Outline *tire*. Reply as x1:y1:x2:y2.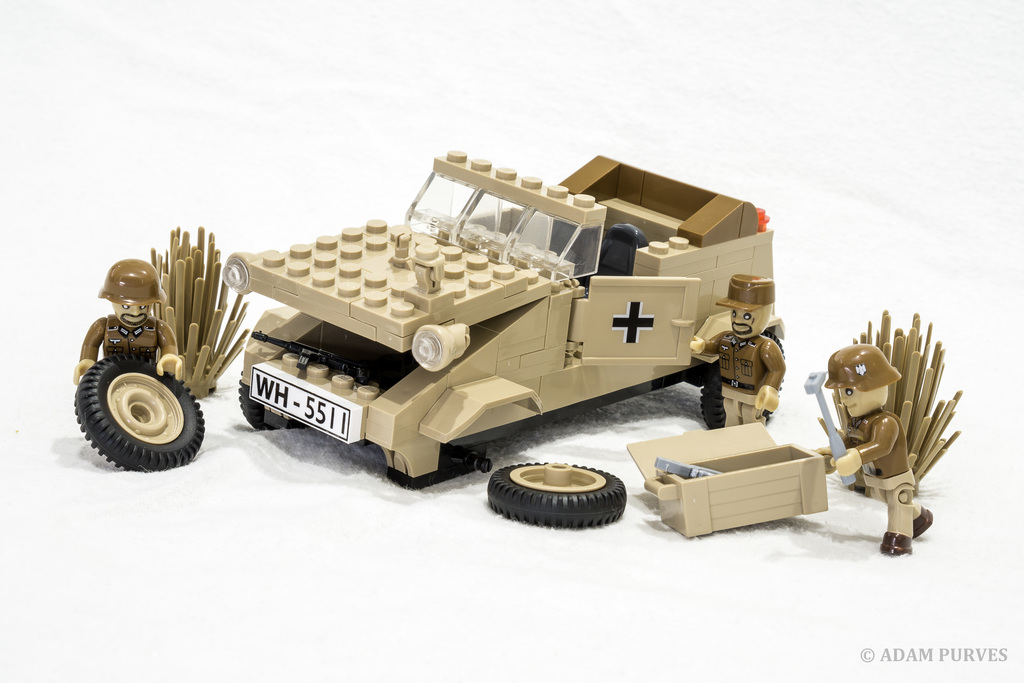
486:460:628:531.
